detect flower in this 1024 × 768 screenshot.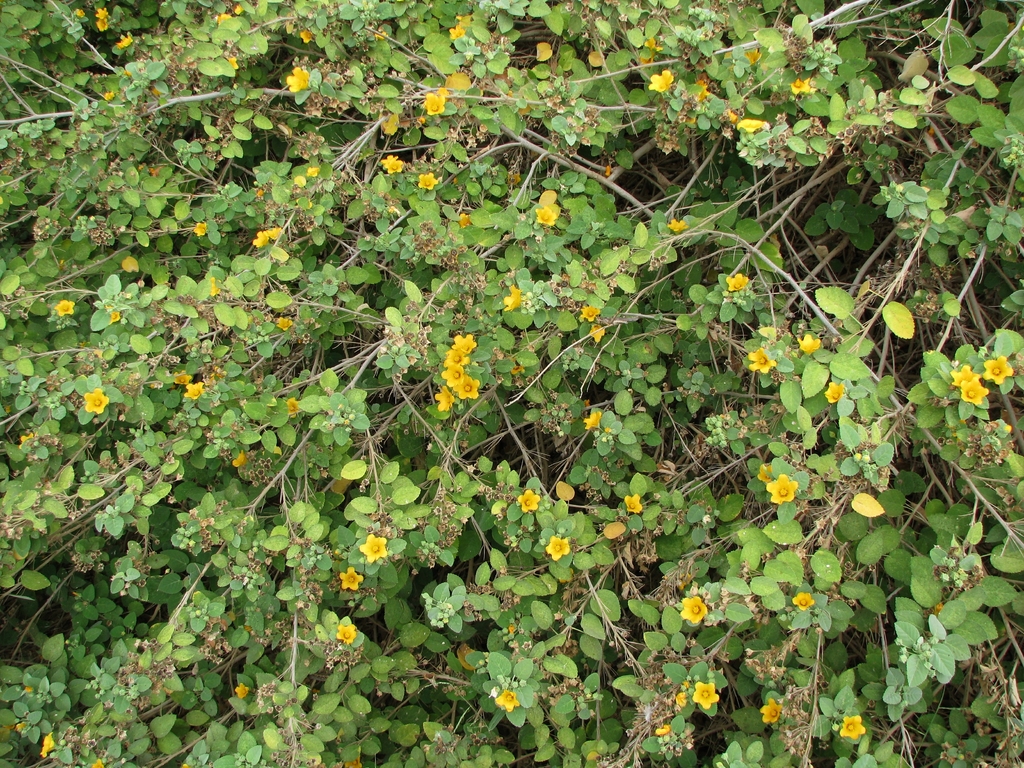
Detection: (108, 305, 118, 321).
